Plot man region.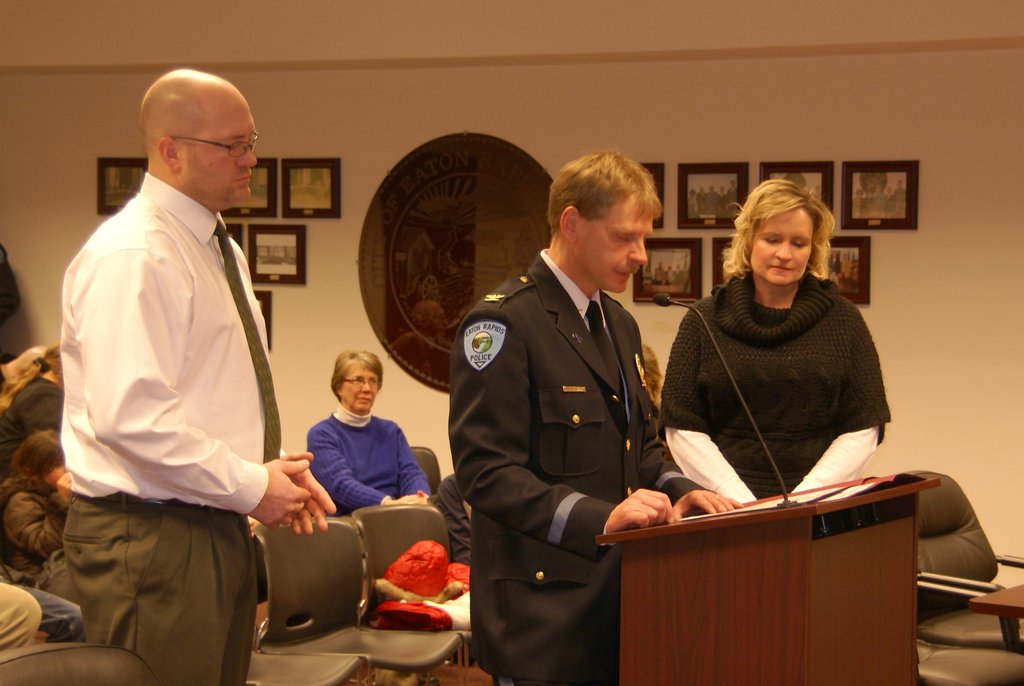
Plotted at (665, 268, 675, 286).
